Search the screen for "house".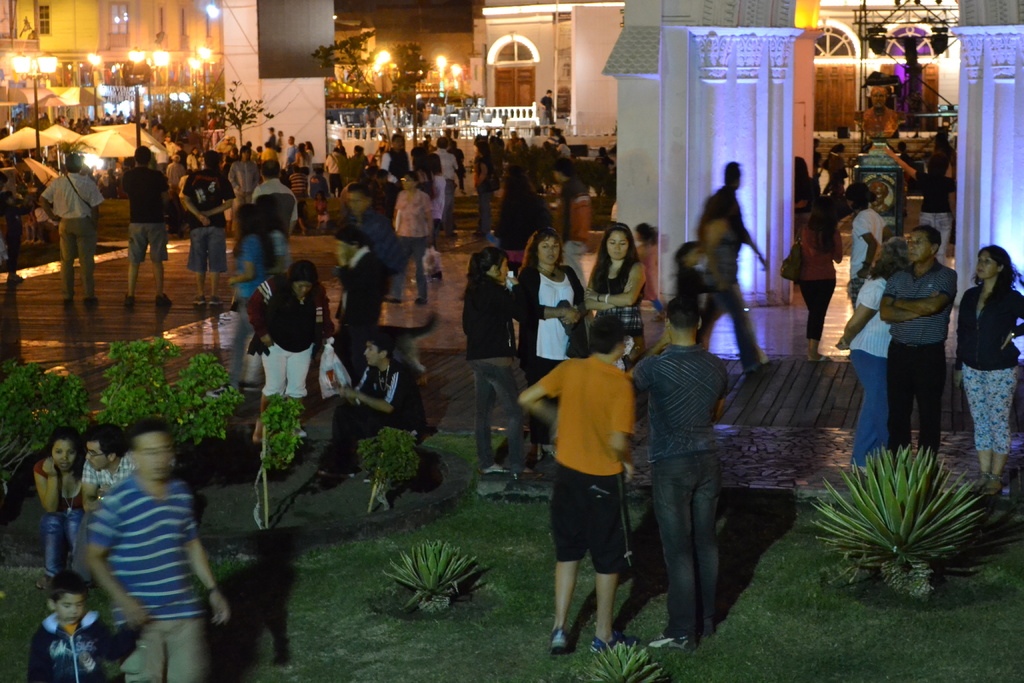
Found at Rect(600, 3, 1023, 317).
